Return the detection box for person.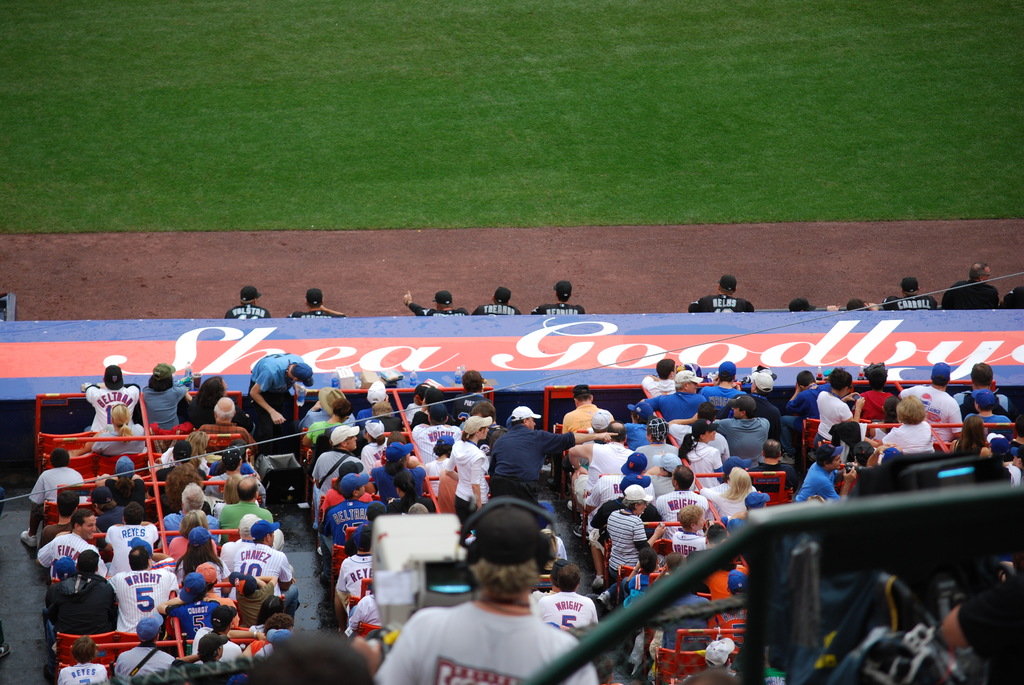
<bbox>880, 399, 934, 454</bbox>.
